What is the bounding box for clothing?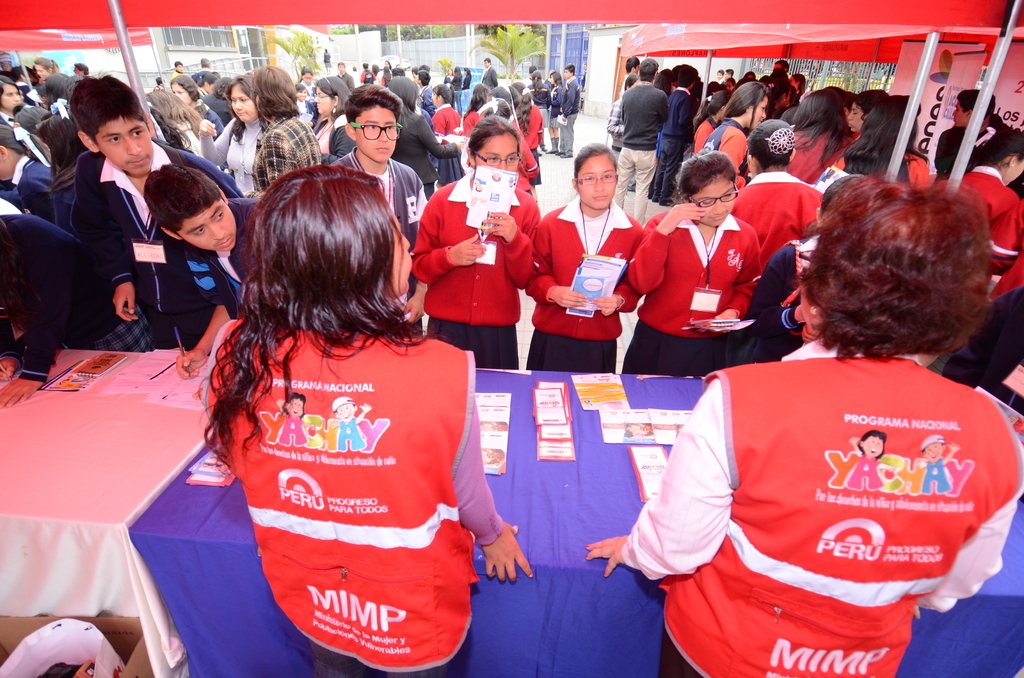
532/197/653/376.
